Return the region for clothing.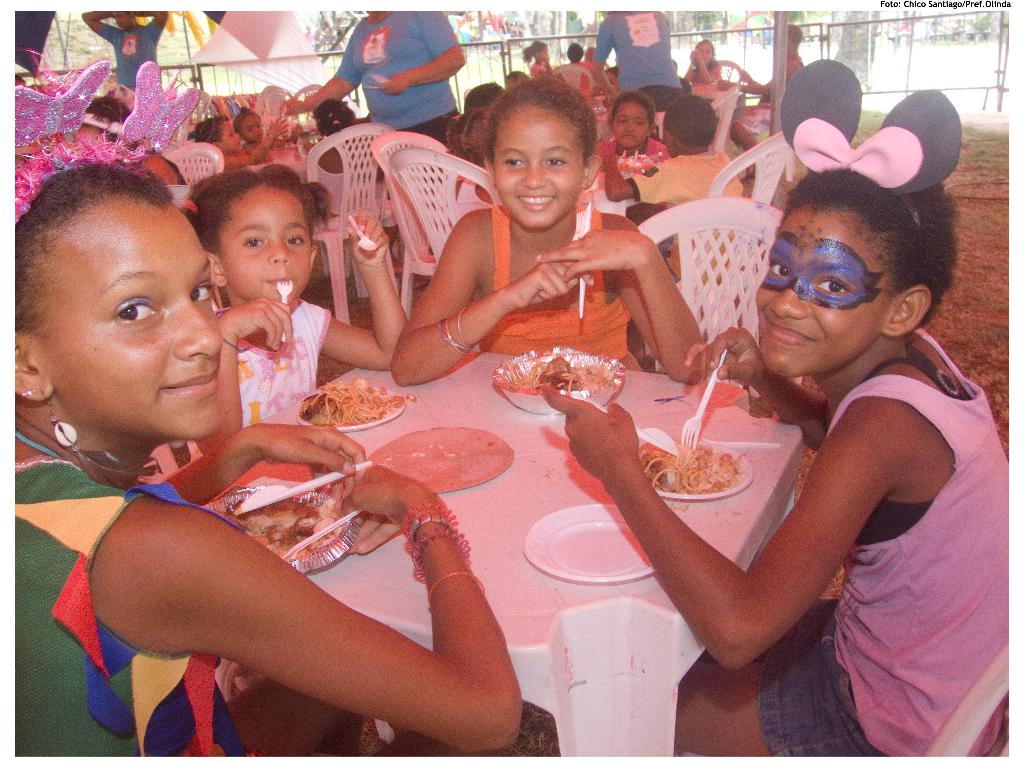
765, 302, 1010, 762.
